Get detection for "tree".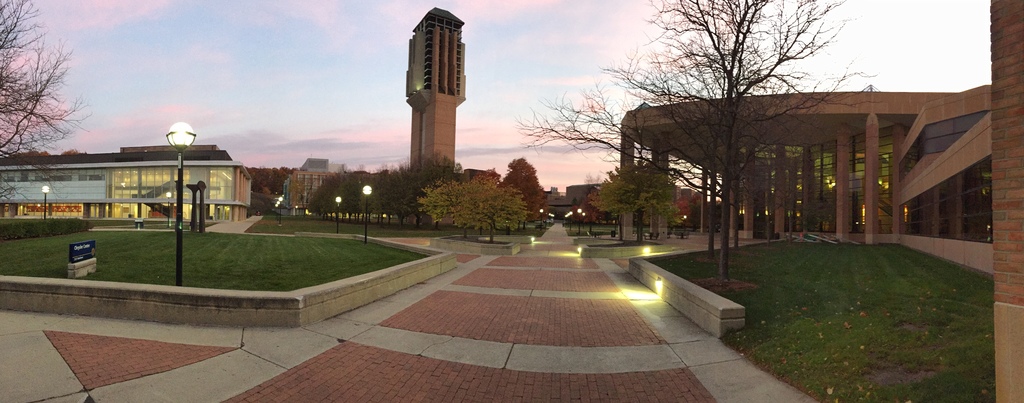
Detection: bbox=[593, 152, 675, 240].
